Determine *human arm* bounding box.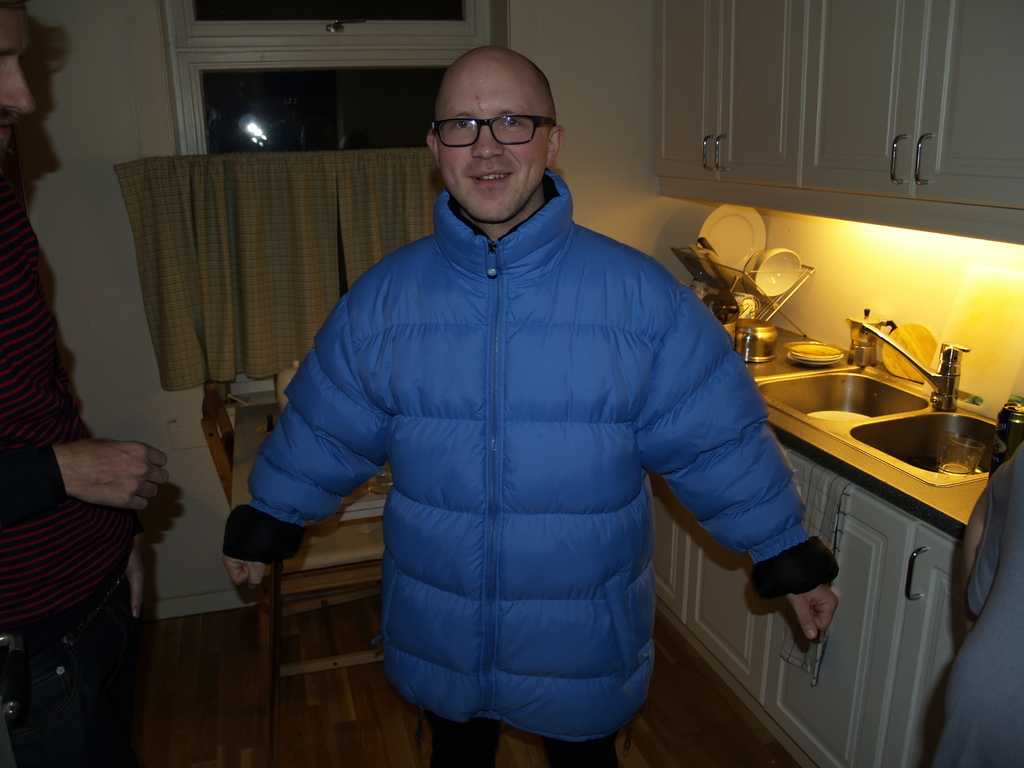
Determined: (left=631, top=285, right=840, bottom=638).
